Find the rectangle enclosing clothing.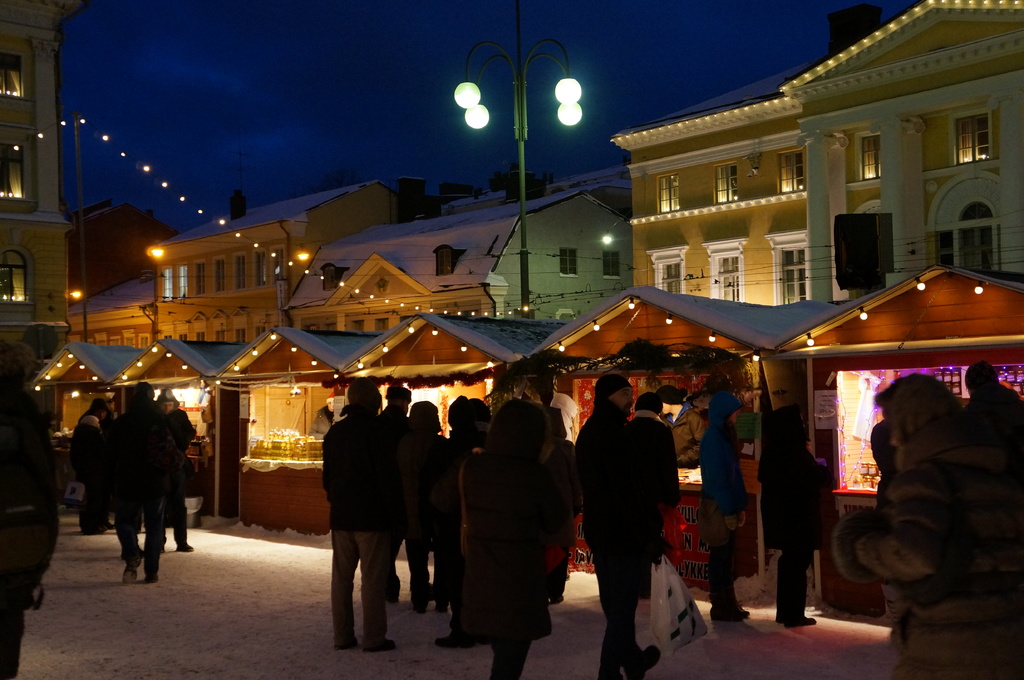
<region>632, 407, 679, 521</region>.
